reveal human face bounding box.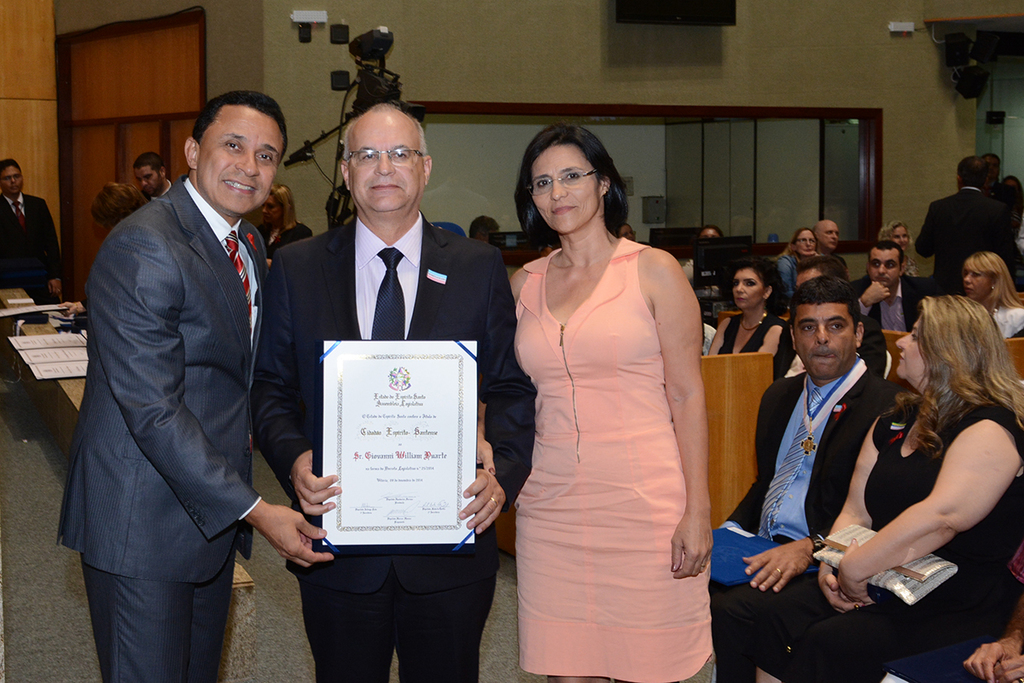
Revealed: (136, 153, 155, 196).
